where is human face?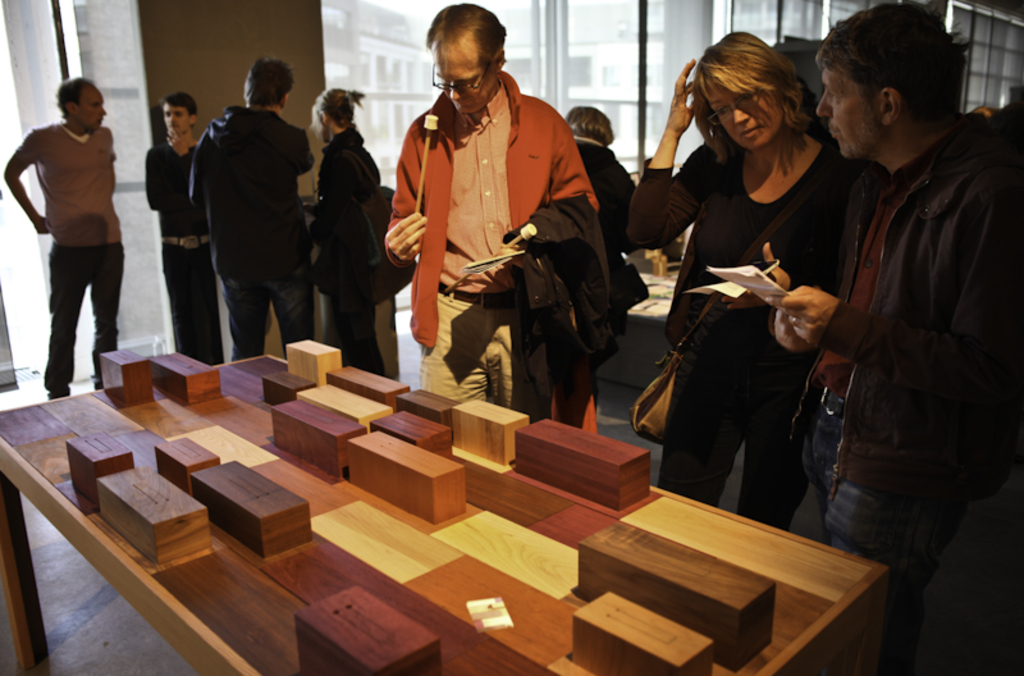
{"left": 815, "top": 65, "right": 878, "bottom": 164}.
